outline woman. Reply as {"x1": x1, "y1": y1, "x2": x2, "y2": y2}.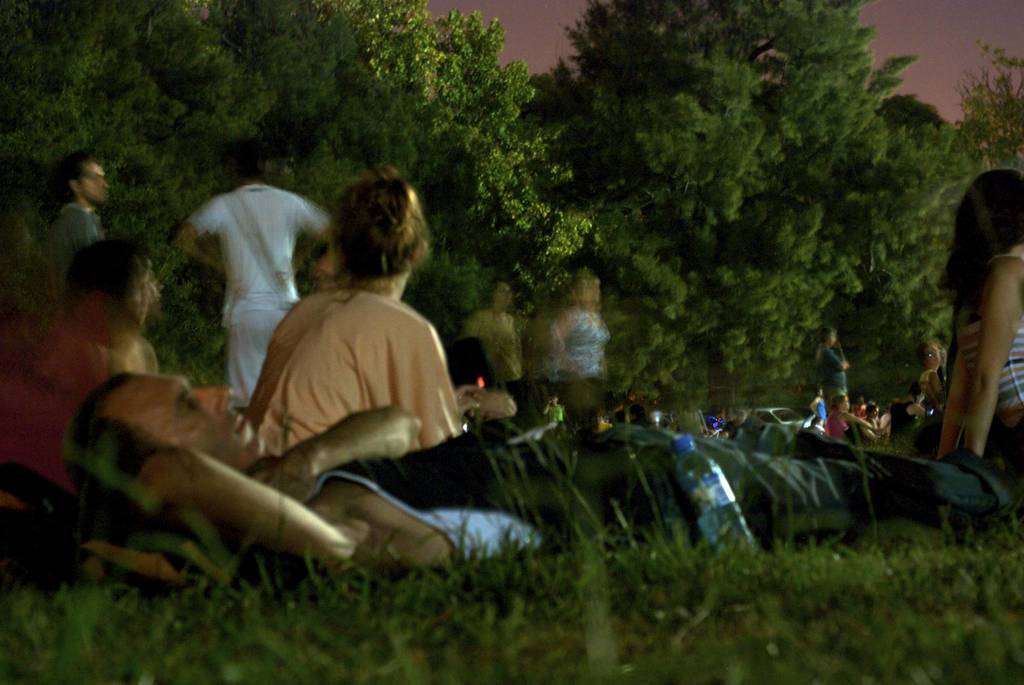
{"x1": 938, "y1": 170, "x2": 1023, "y2": 492}.
